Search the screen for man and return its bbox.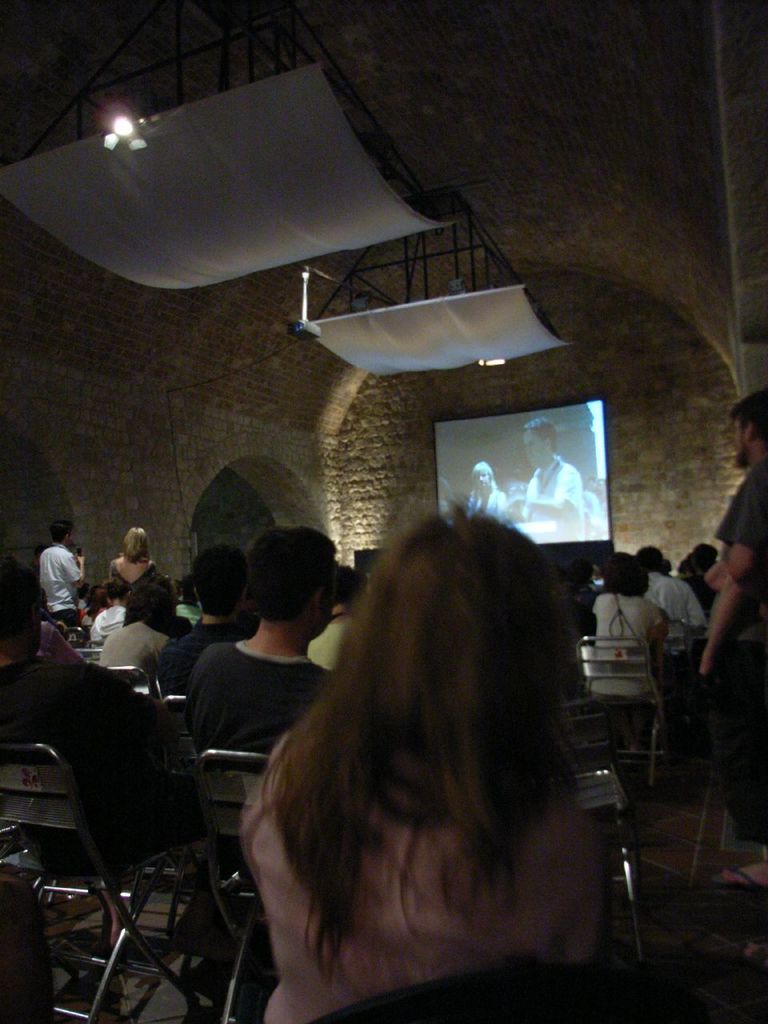
Found: x1=97, y1=582, x2=127, y2=630.
